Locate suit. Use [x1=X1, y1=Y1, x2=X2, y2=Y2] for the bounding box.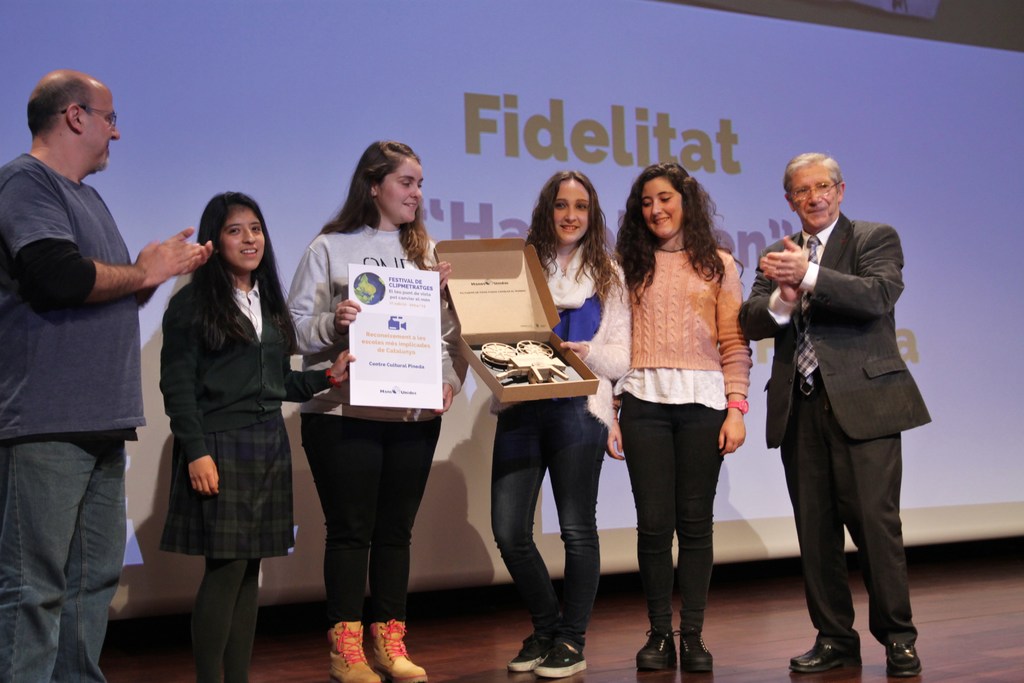
[x1=740, y1=213, x2=932, y2=646].
